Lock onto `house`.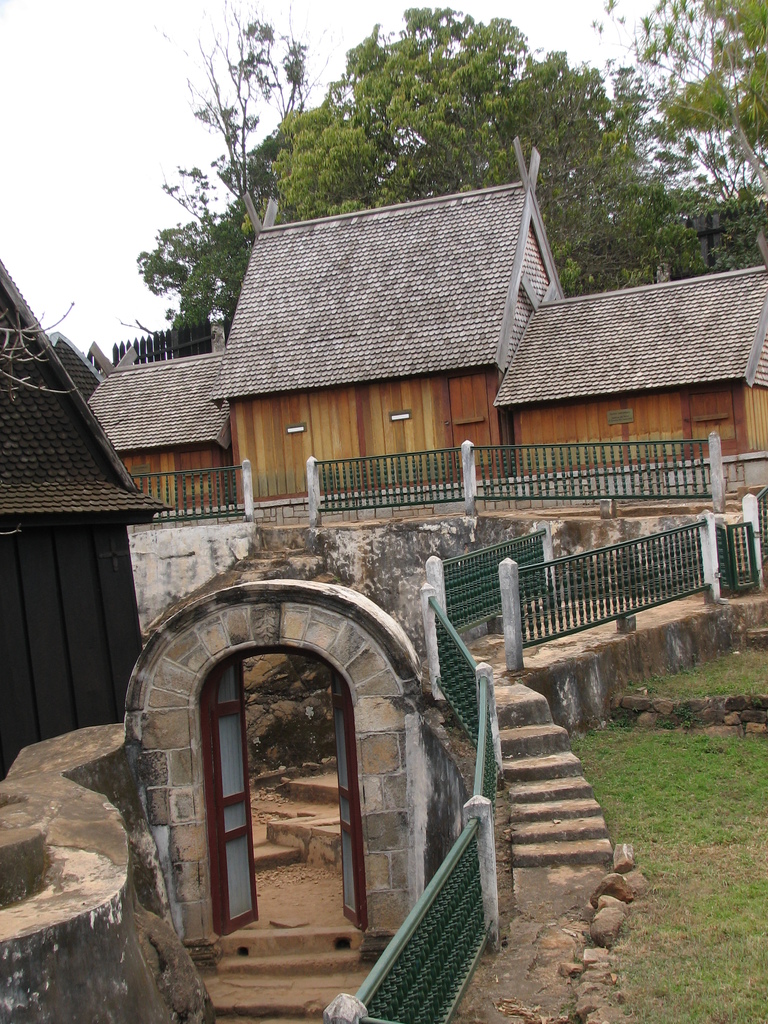
Locked: BBox(492, 283, 767, 460).
